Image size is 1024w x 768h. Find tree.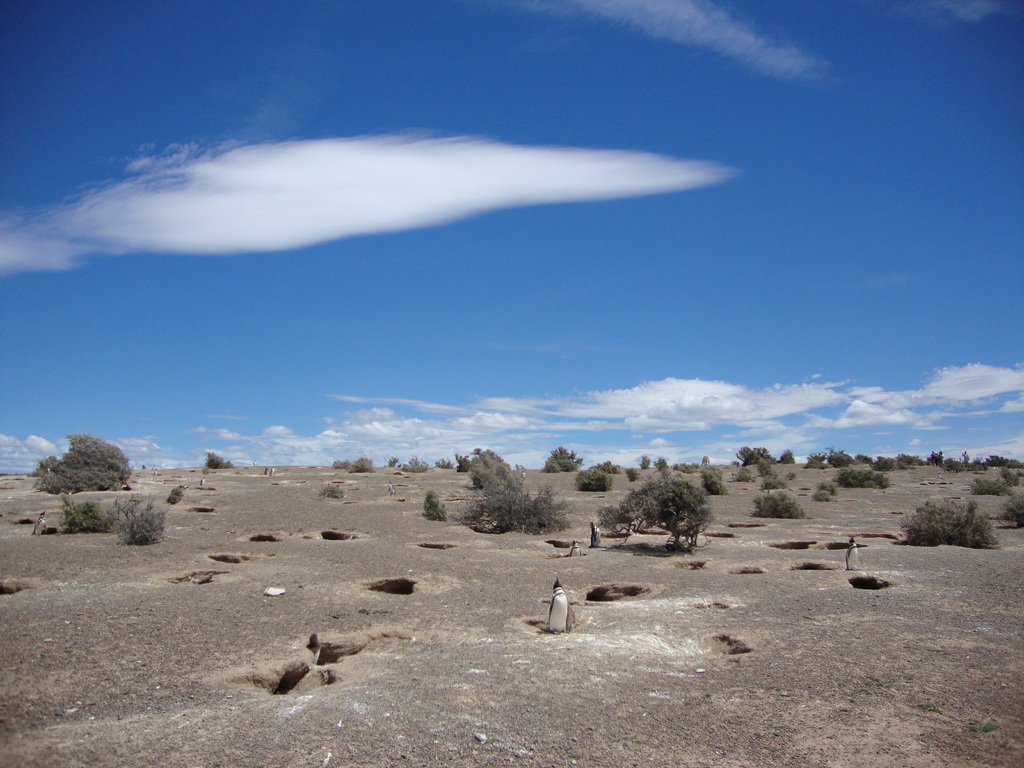
459:443:572:542.
